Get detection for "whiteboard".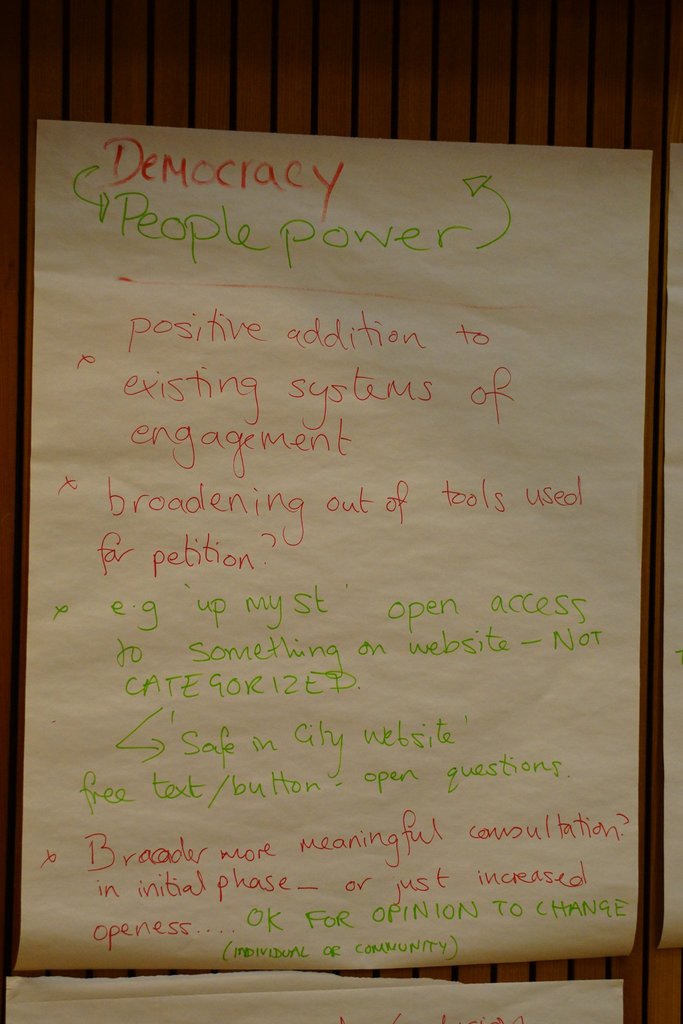
Detection: <bbox>10, 113, 656, 973</bbox>.
